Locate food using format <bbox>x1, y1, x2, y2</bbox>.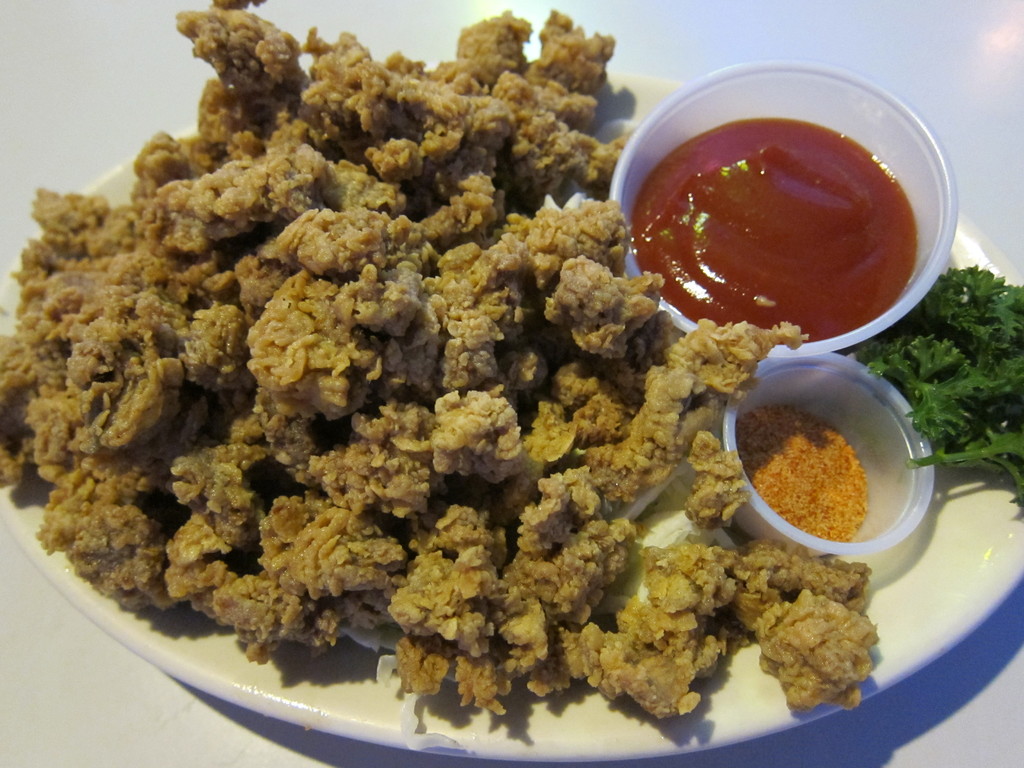
<bbox>0, 19, 860, 709</bbox>.
